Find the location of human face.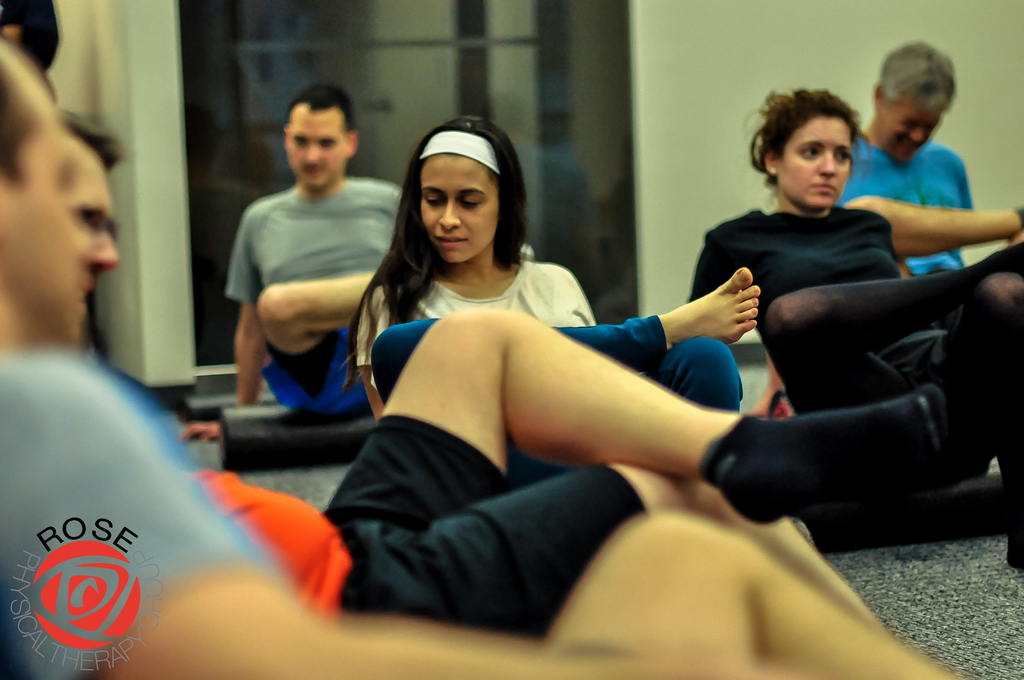
Location: crop(74, 159, 122, 320).
